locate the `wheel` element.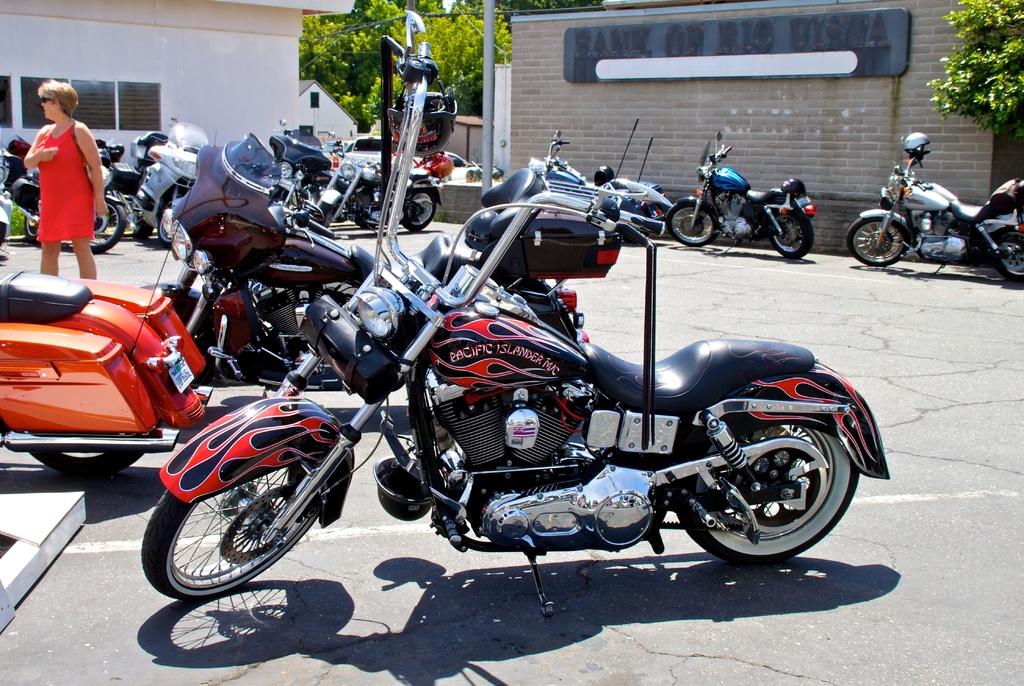
Element bbox: locate(0, 220, 8, 254).
